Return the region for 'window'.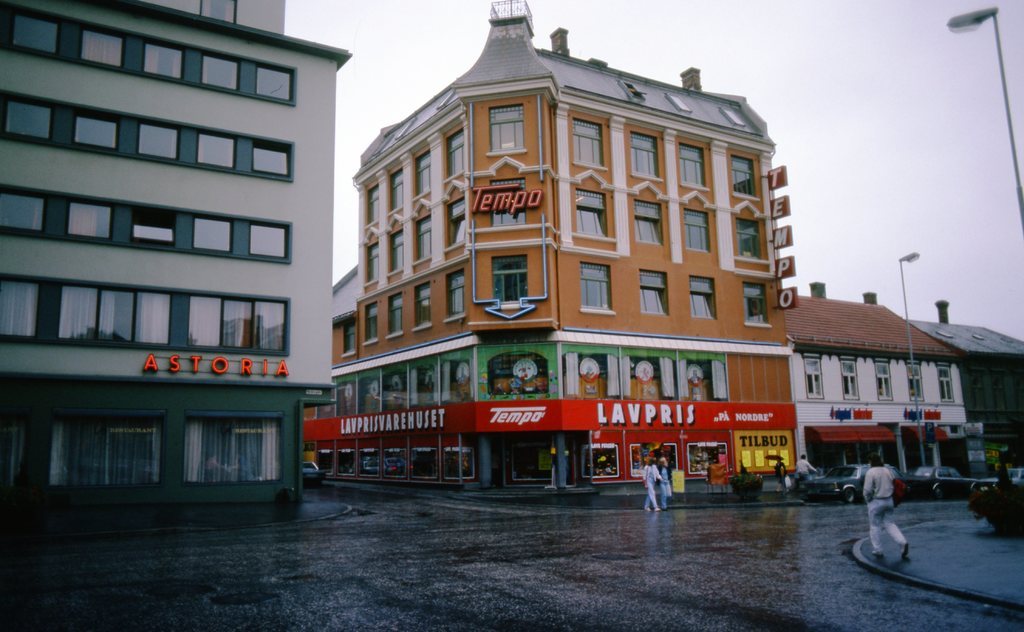
342:320:357:355.
